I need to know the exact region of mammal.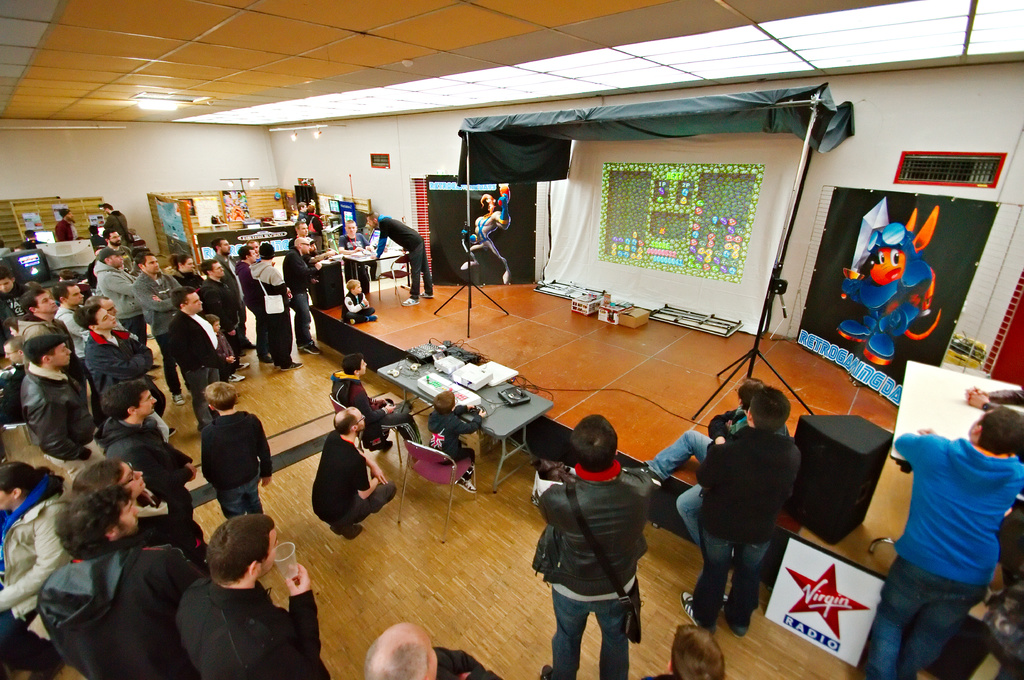
Region: (left=678, top=387, right=802, bottom=639).
